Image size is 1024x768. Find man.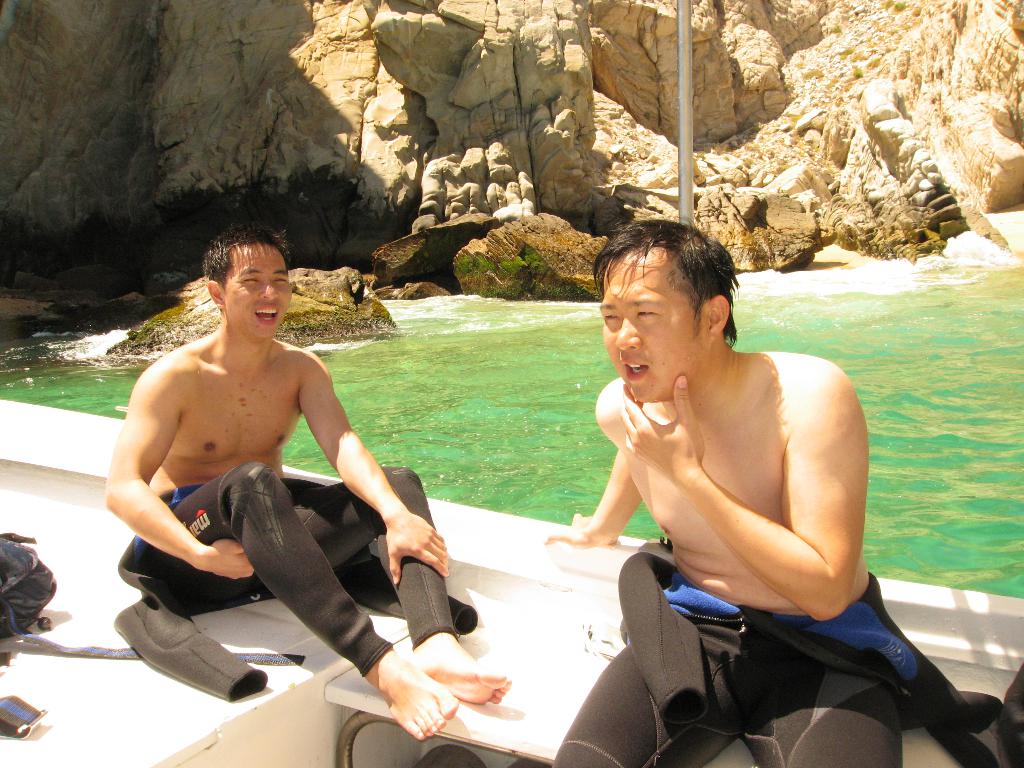
left=543, top=221, right=903, bottom=767.
